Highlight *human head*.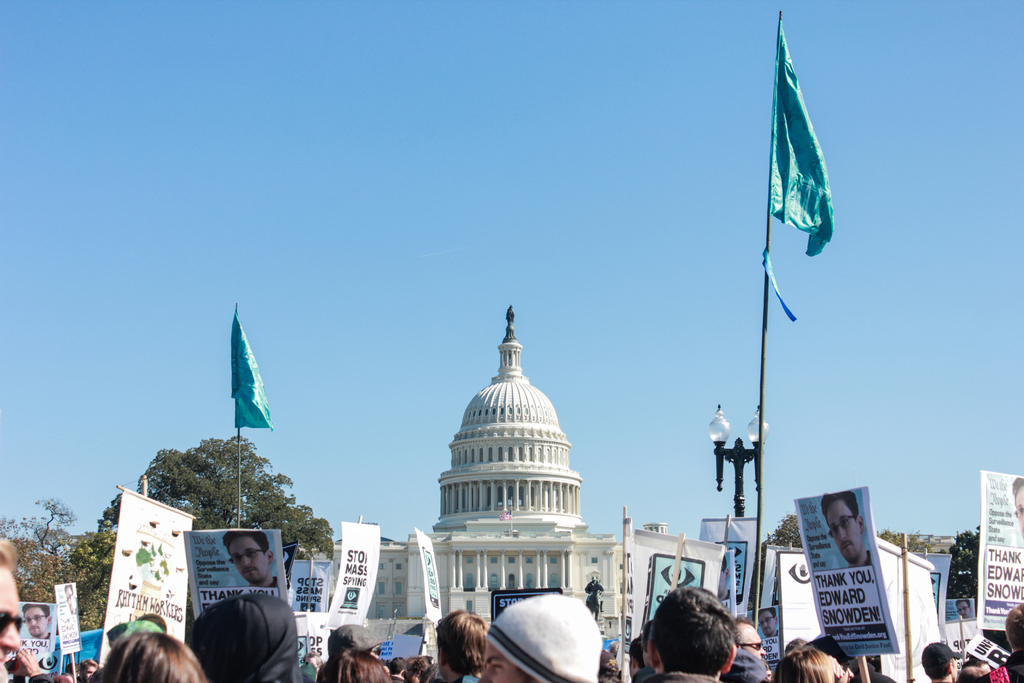
Highlighted region: x1=776 y1=641 x2=844 y2=682.
